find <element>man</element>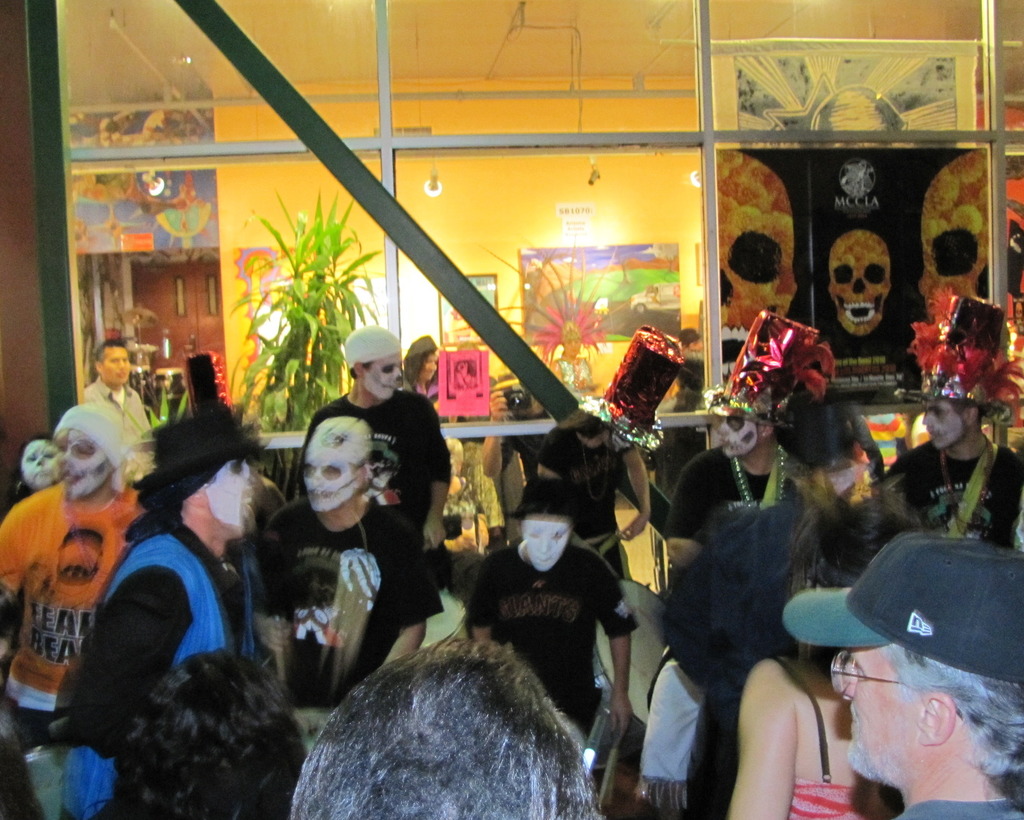
l=464, t=478, r=641, b=743
